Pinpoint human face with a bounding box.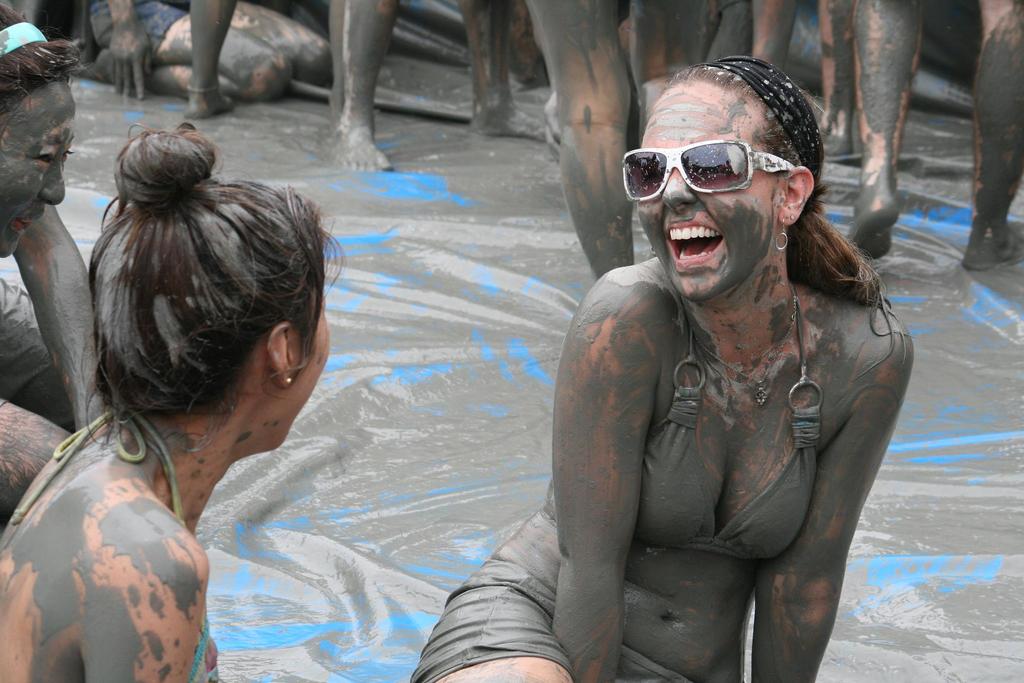
{"x1": 0, "y1": 78, "x2": 79, "y2": 256}.
